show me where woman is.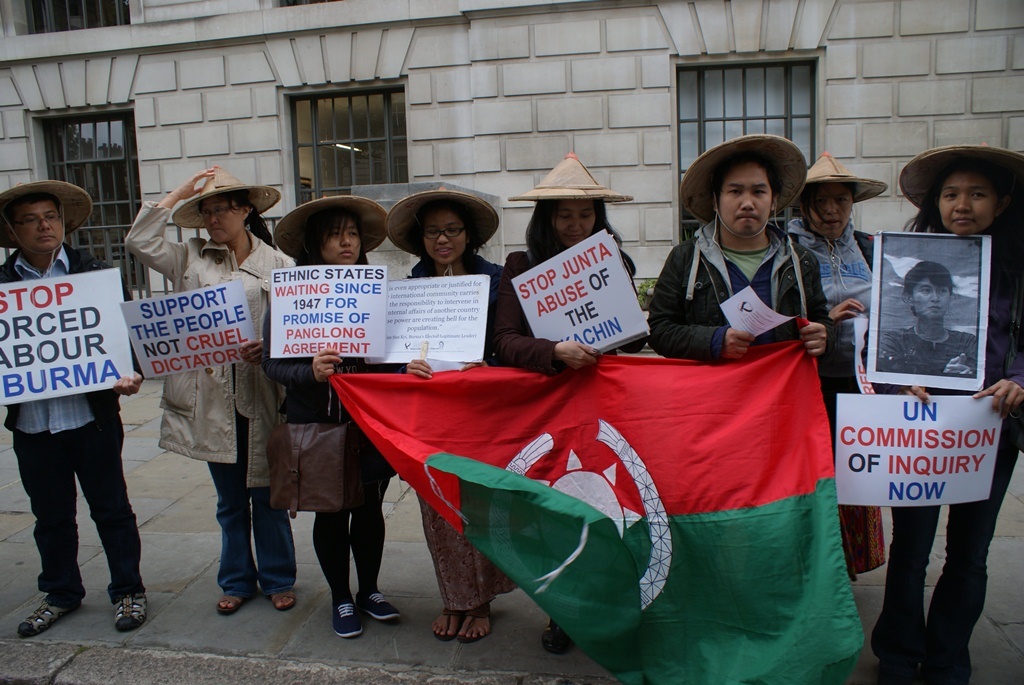
woman is at select_region(381, 181, 515, 639).
